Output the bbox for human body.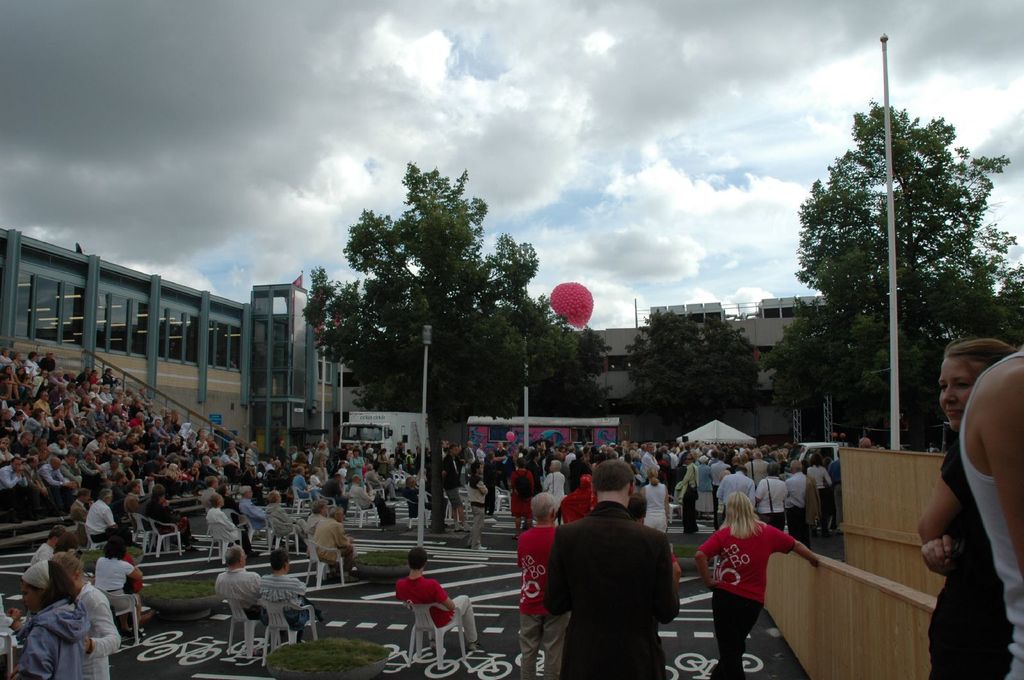
box=[70, 491, 90, 525].
